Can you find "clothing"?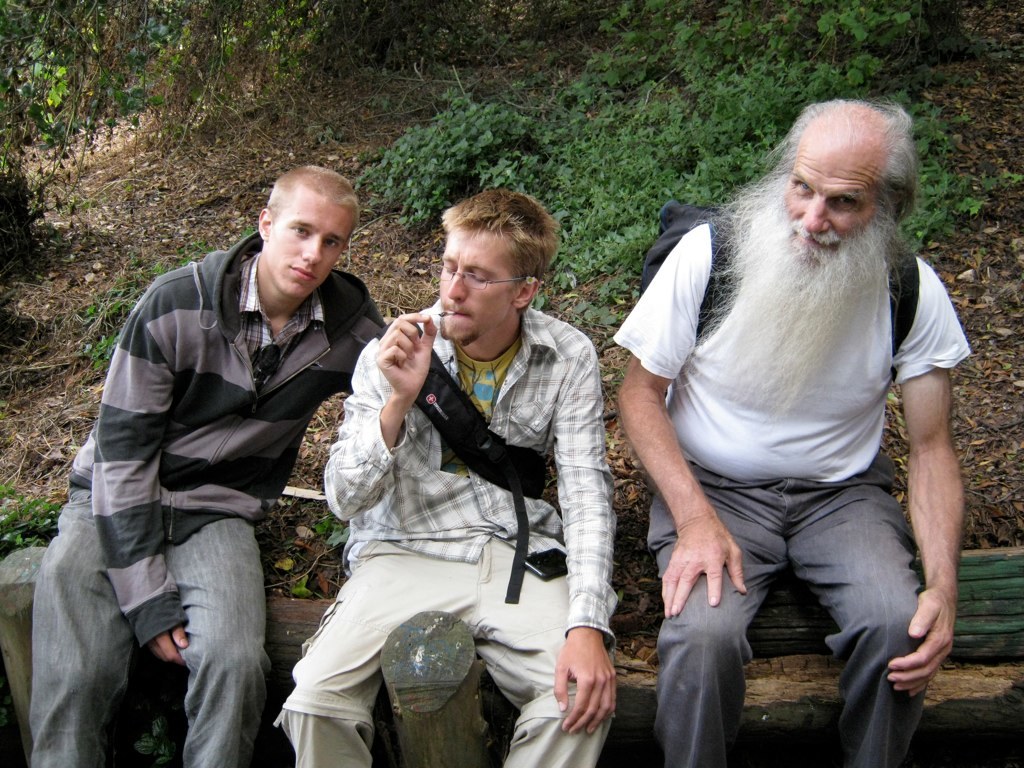
Yes, bounding box: <region>635, 99, 965, 744</region>.
